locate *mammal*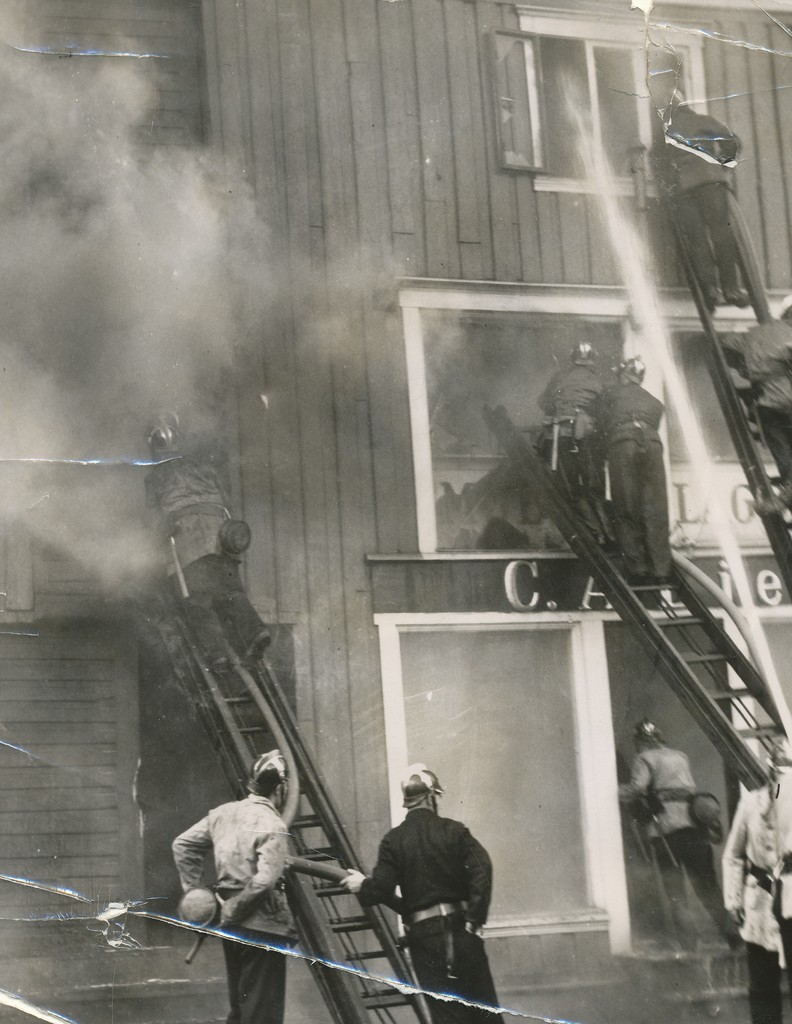
{"x1": 338, "y1": 765, "x2": 491, "y2": 1020}
